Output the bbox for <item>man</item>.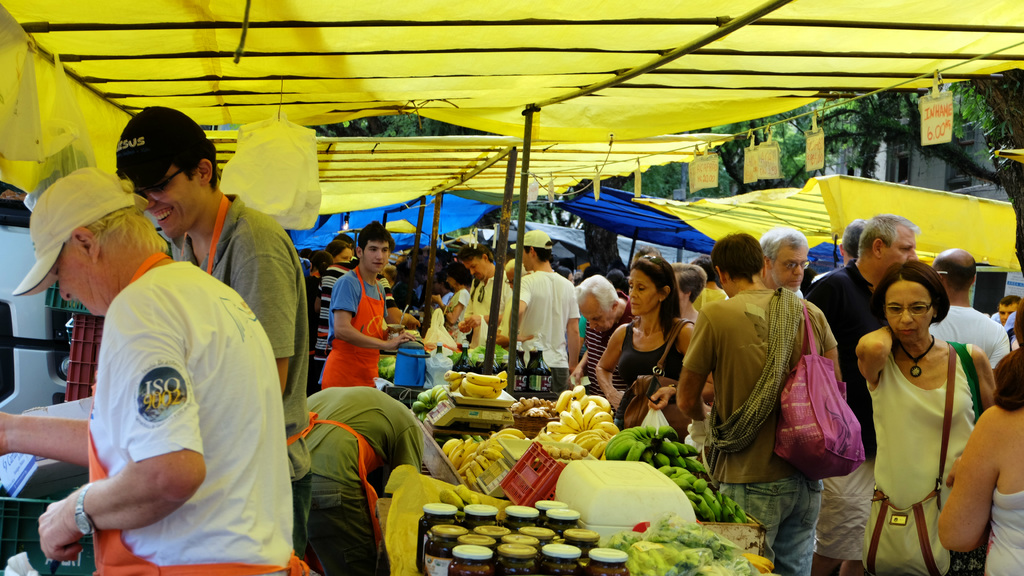
[453,246,509,348].
